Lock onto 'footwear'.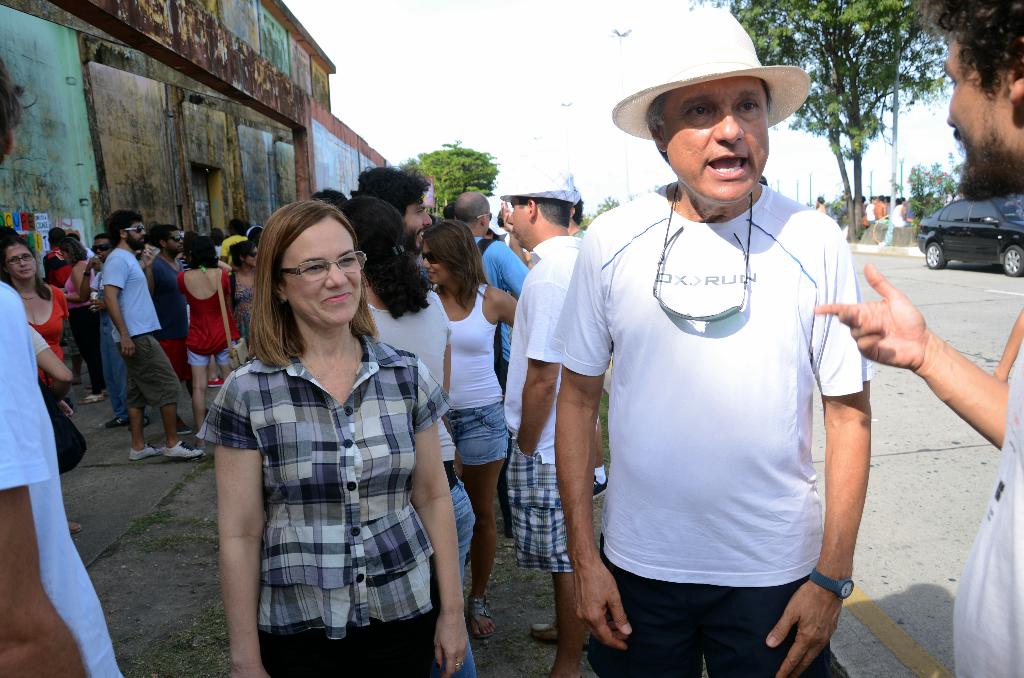
Locked: locate(161, 439, 207, 460).
